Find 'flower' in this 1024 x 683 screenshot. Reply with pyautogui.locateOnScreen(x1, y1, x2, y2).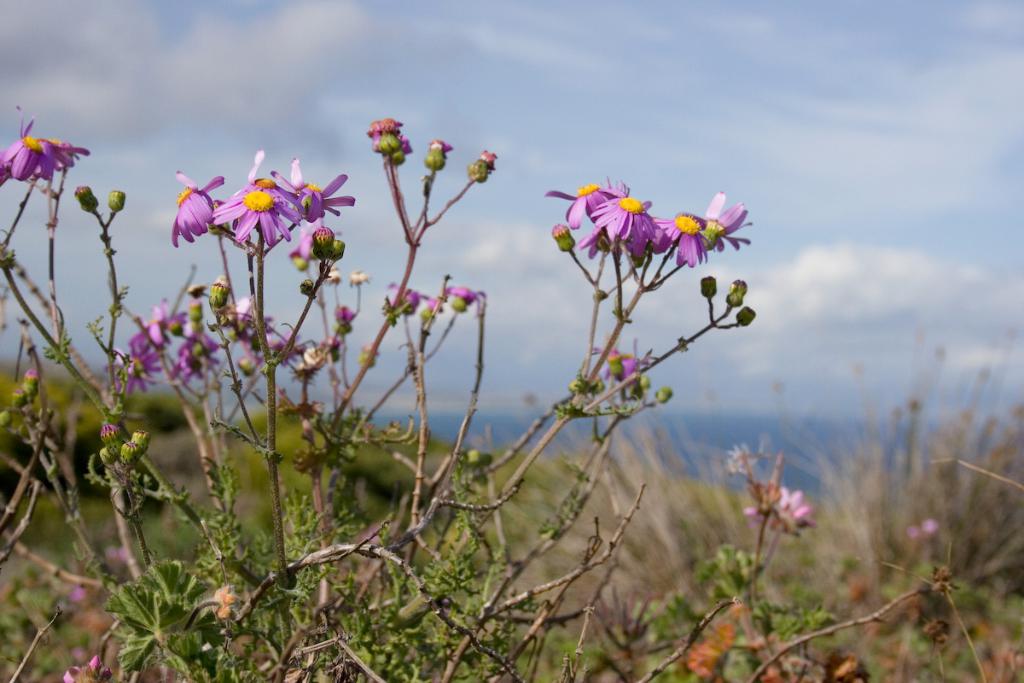
pyautogui.locateOnScreen(102, 417, 124, 459).
